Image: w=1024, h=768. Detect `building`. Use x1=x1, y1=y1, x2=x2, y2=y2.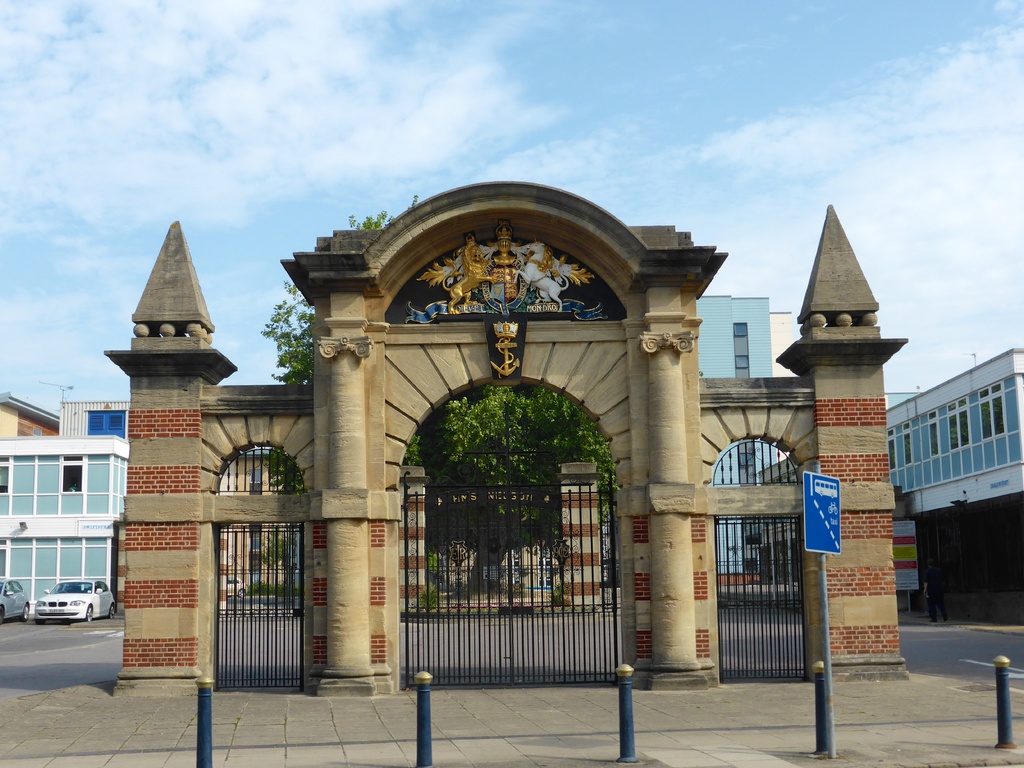
x1=884, y1=348, x2=1023, y2=515.
